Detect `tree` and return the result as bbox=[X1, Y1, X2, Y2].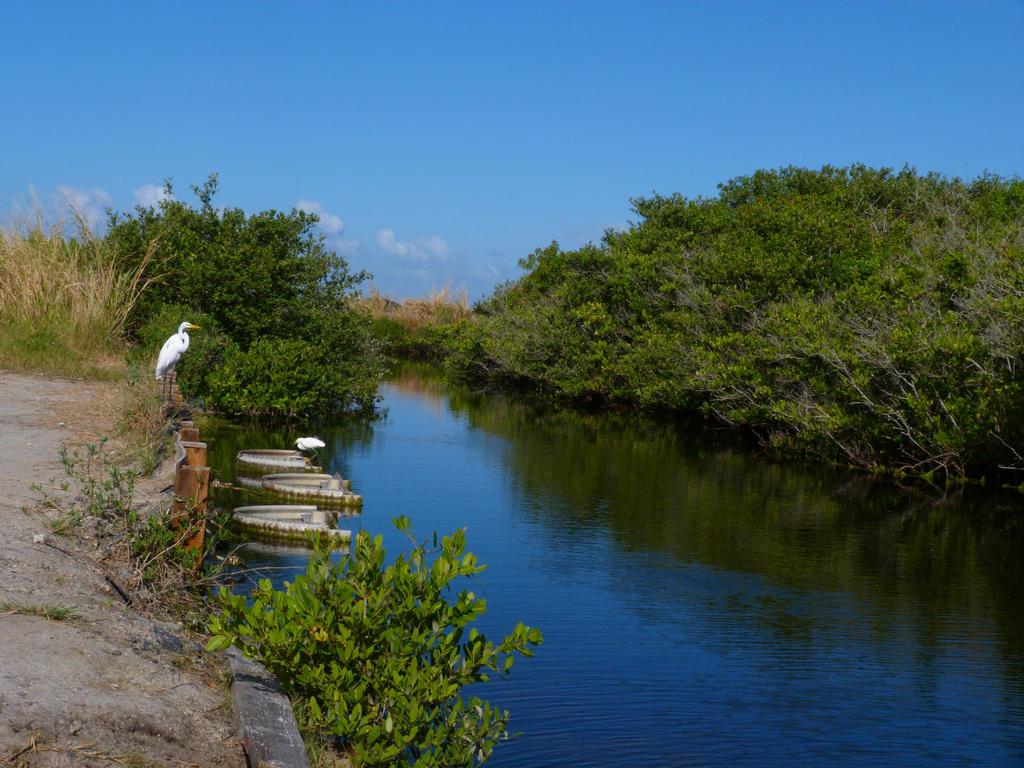
bbox=[433, 235, 607, 396].
